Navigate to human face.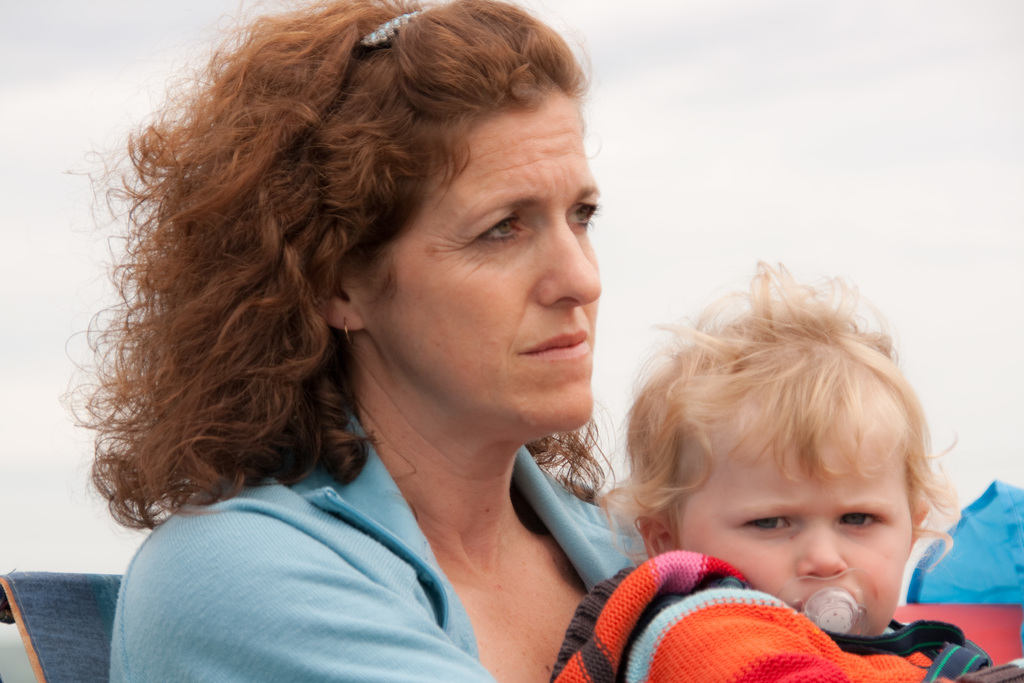
Navigation target: select_region(669, 409, 915, 634).
